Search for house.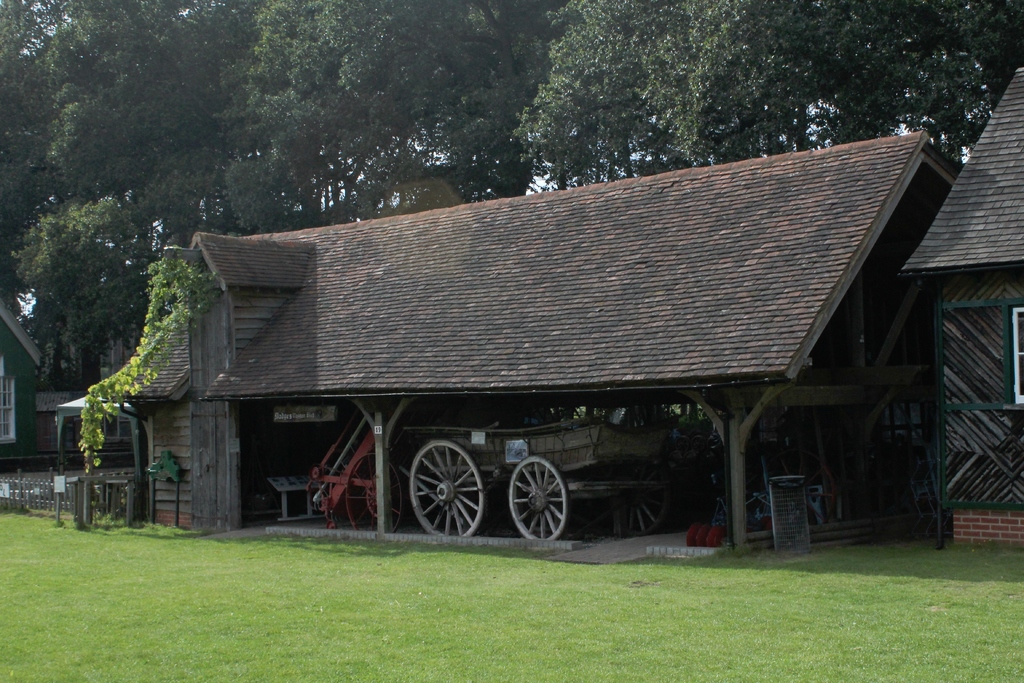
Found at (left=0, top=294, right=44, bottom=472).
